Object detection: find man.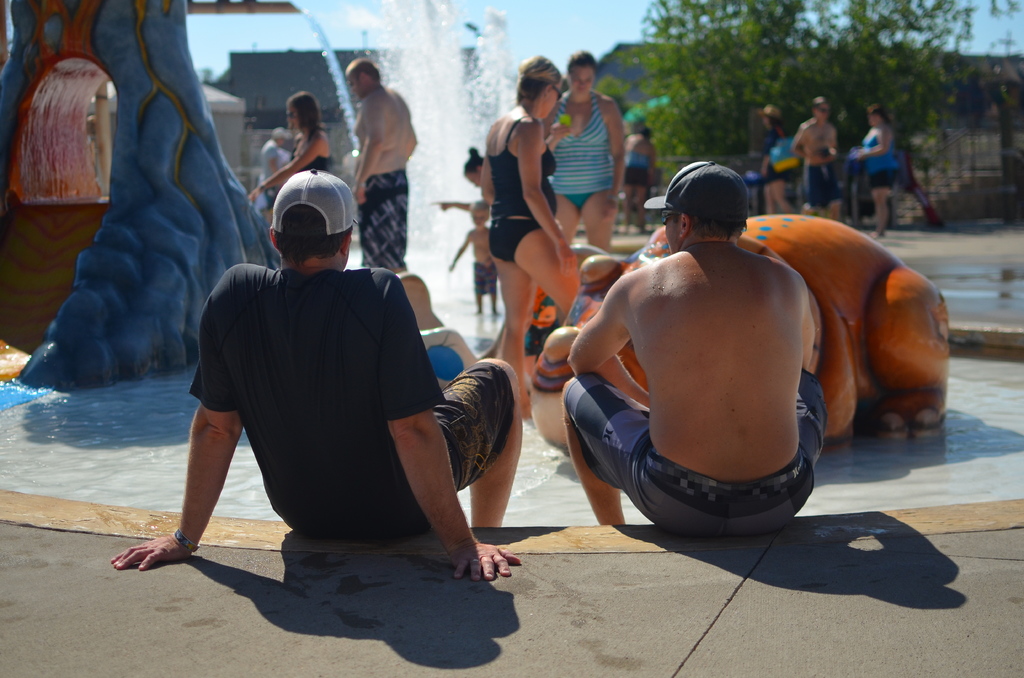
620, 124, 659, 234.
